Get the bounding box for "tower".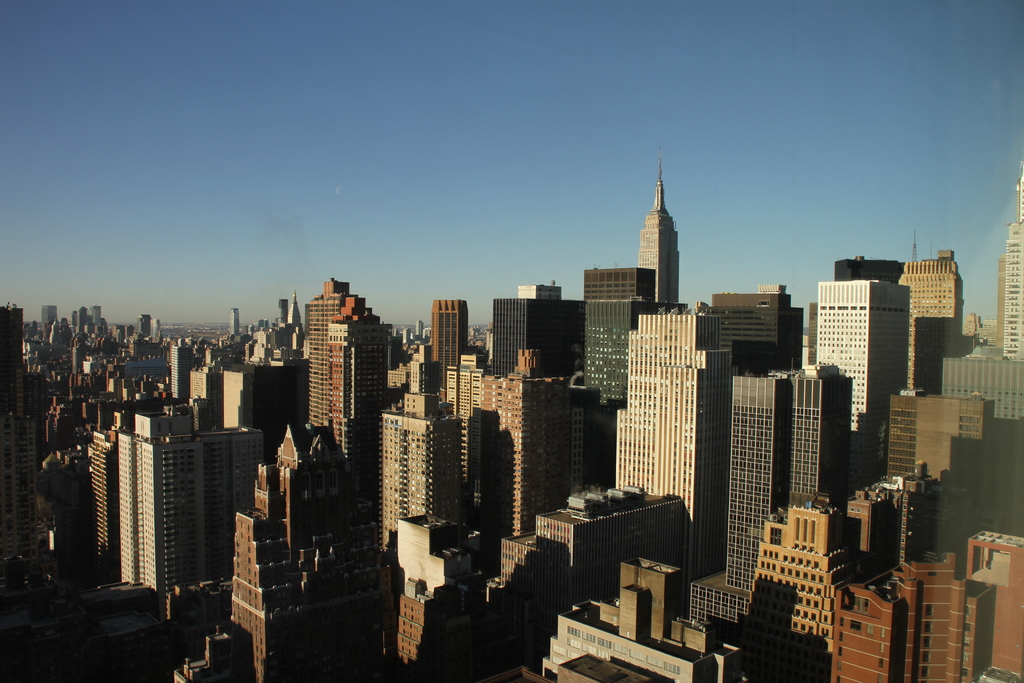
locate(95, 415, 198, 575).
